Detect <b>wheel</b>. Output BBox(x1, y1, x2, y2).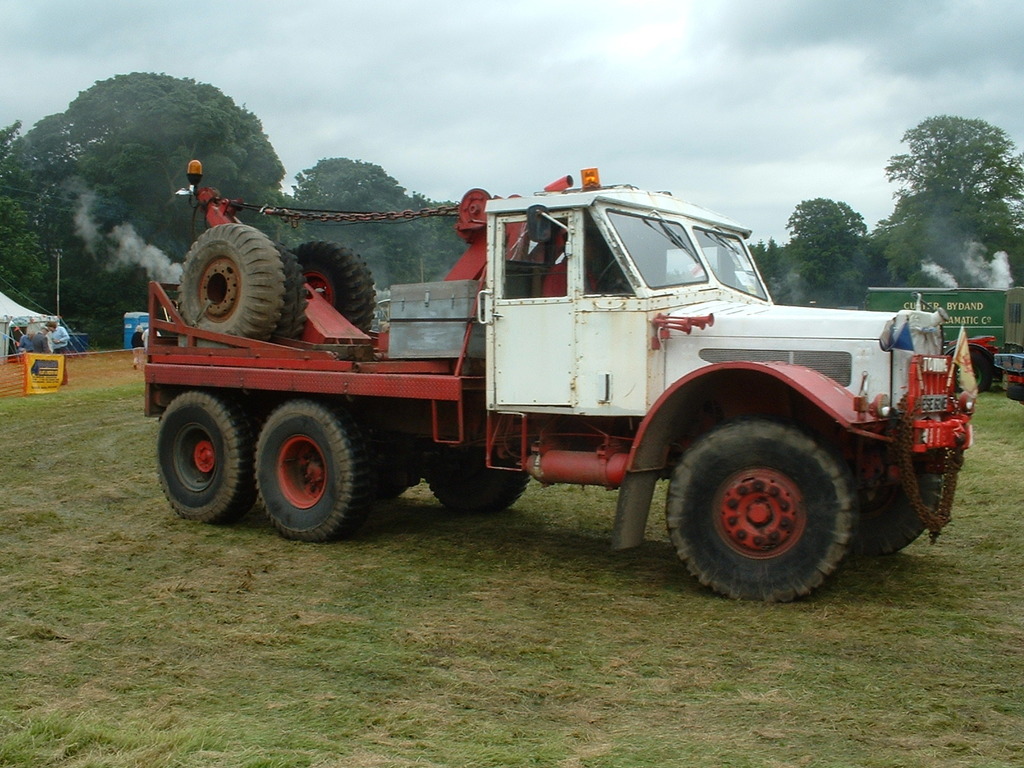
BBox(959, 353, 991, 392).
